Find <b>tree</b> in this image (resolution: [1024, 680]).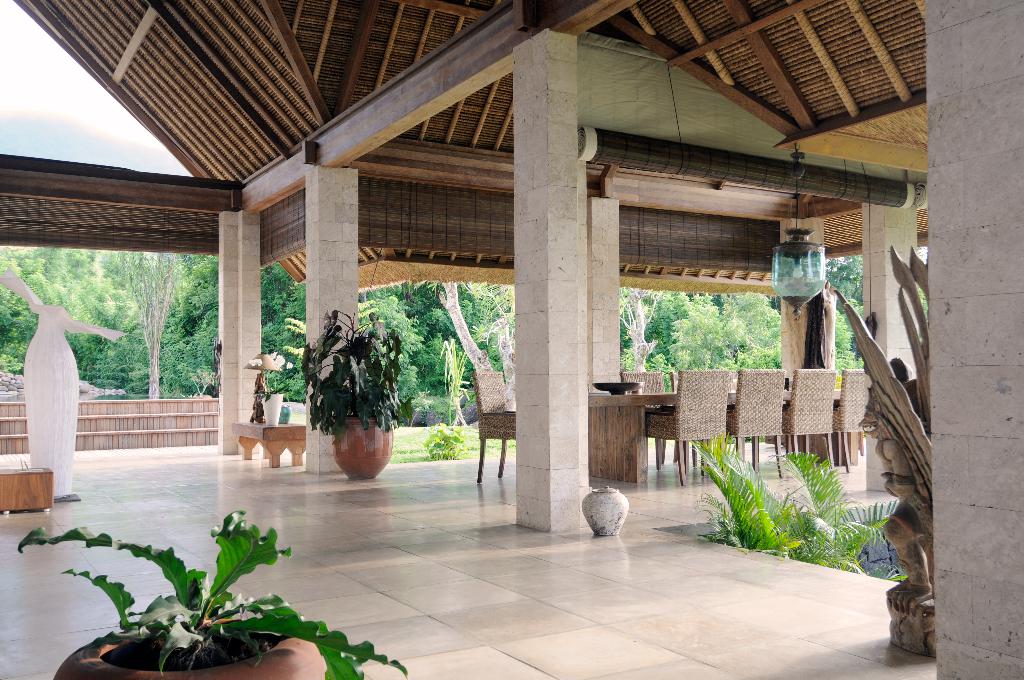
select_region(104, 232, 203, 402).
